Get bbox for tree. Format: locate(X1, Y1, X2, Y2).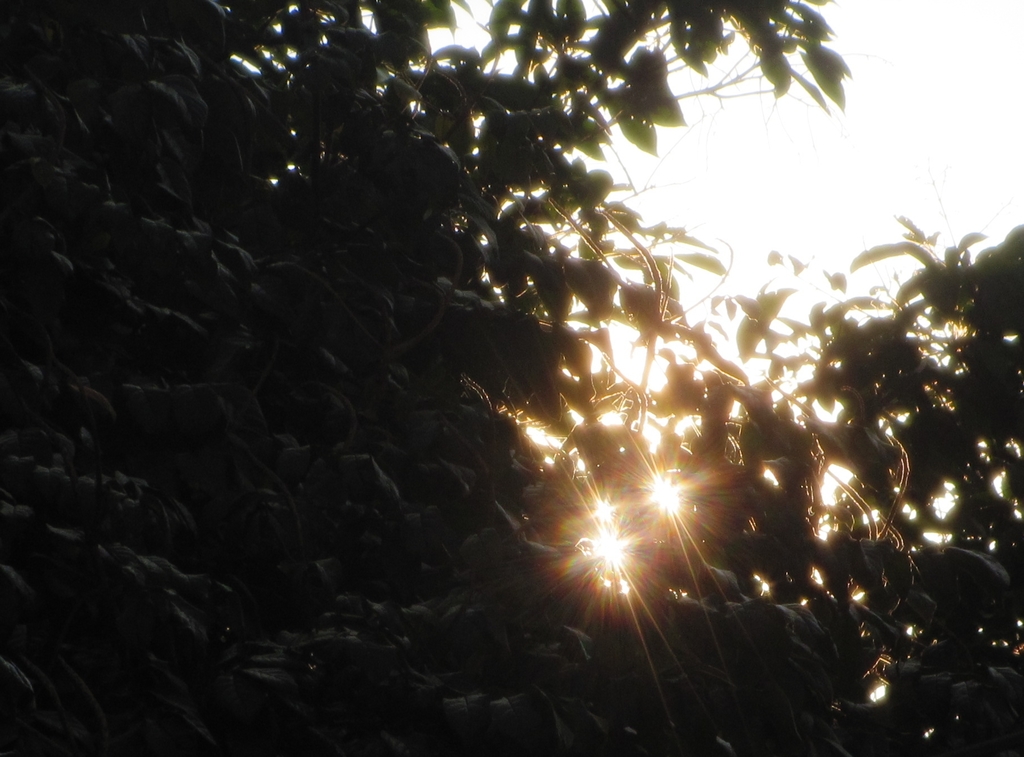
locate(0, 0, 1023, 752).
